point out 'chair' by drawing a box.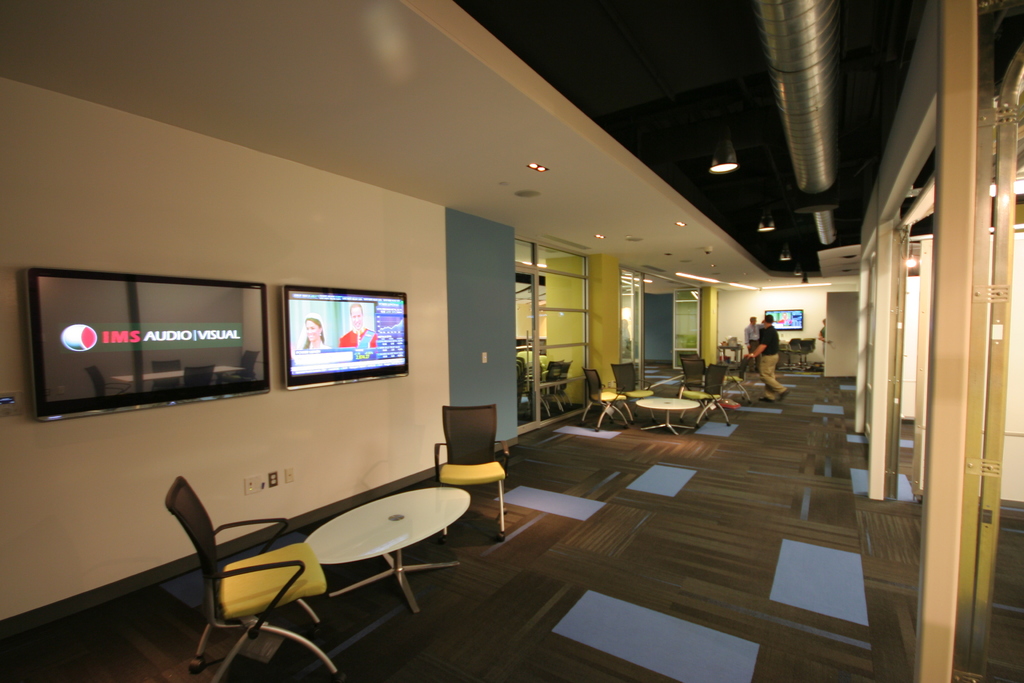
(799, 339, 811, 368).
